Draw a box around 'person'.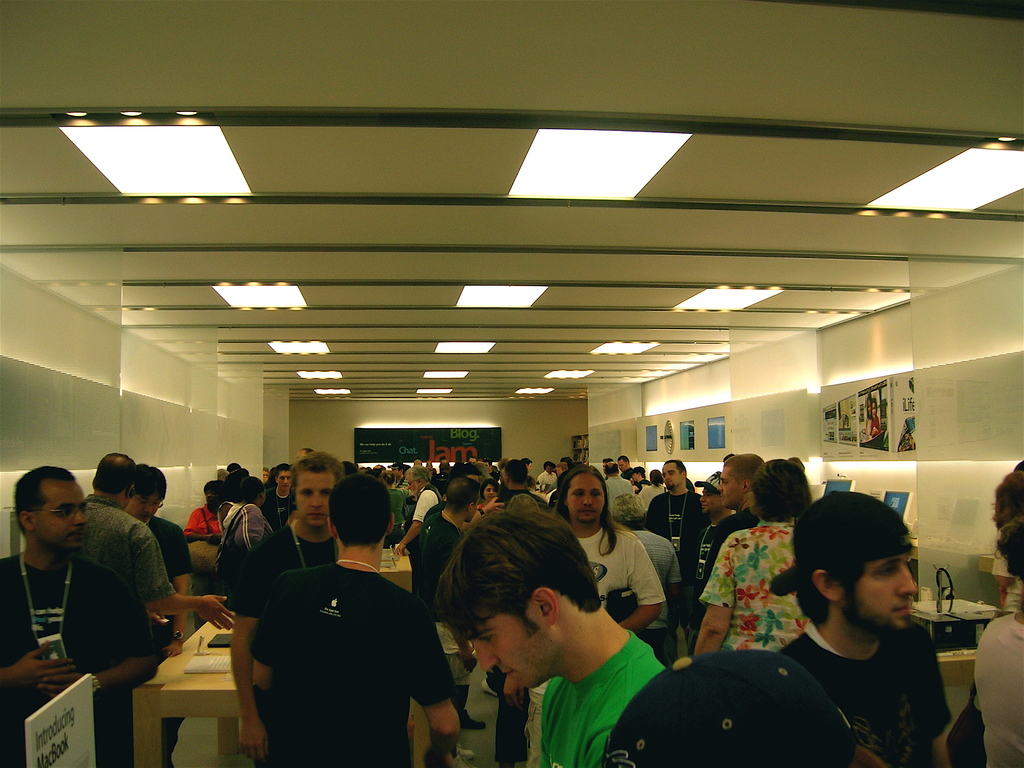
l=640, t=468, r=668, b=518.
